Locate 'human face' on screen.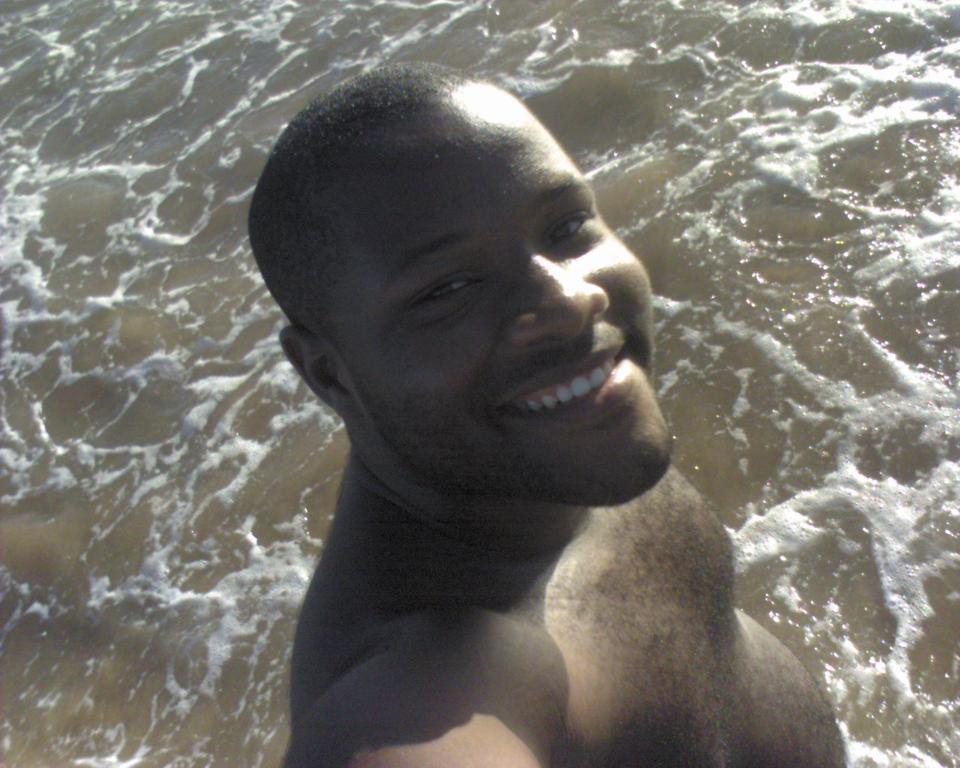
On screen at left=332, top=104, right=668, bottom=505.
